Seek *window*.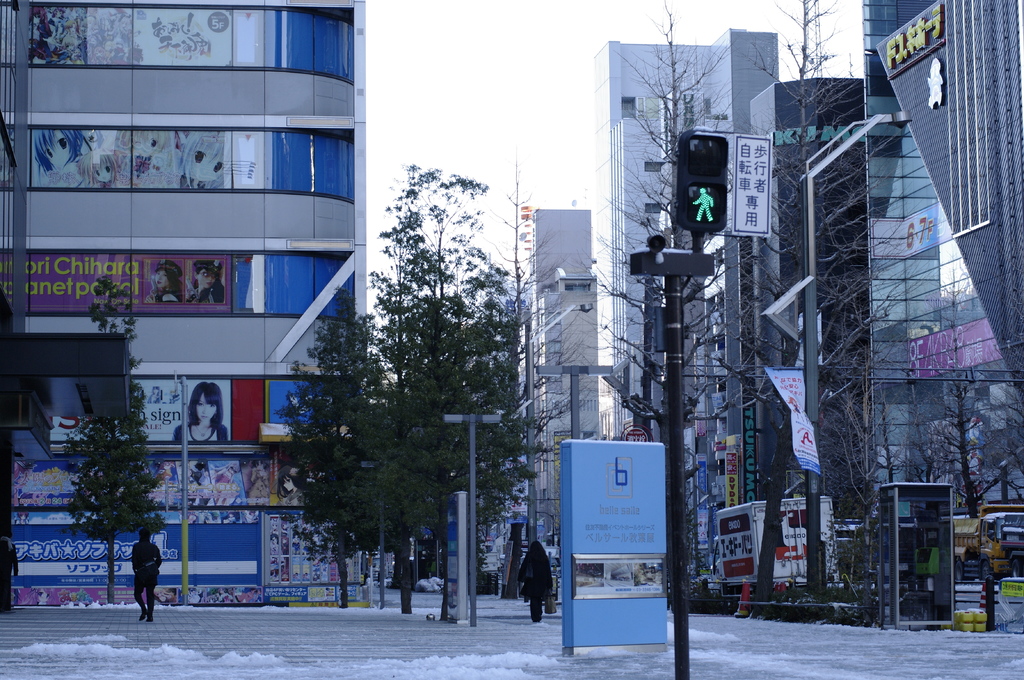
box=[703, 290, 723, 342].
